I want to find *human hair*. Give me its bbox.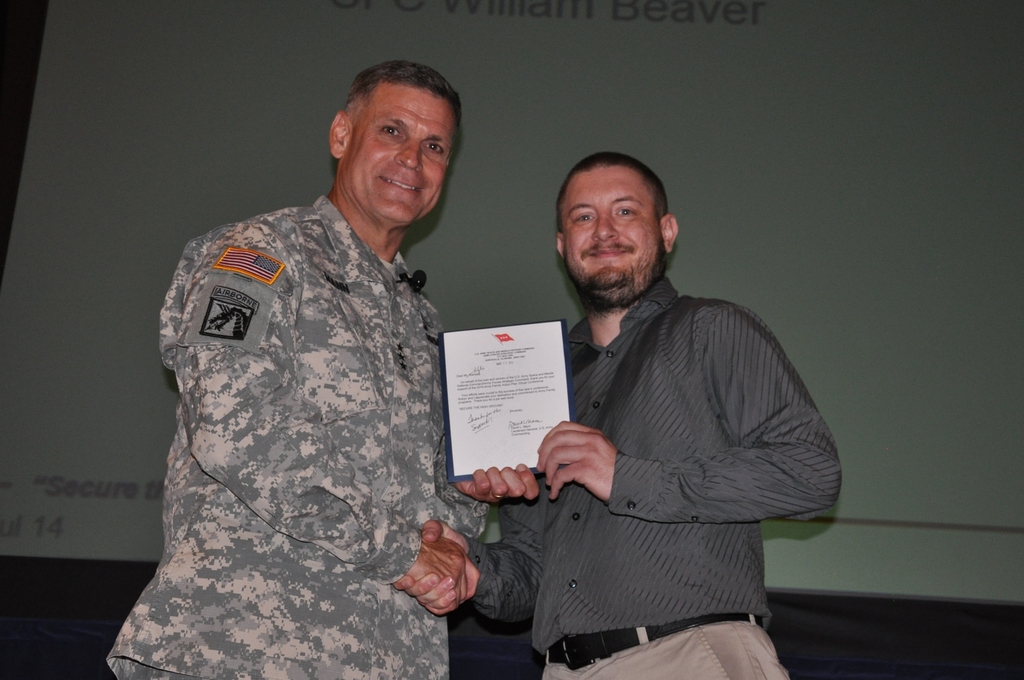
342,62,460,166.
